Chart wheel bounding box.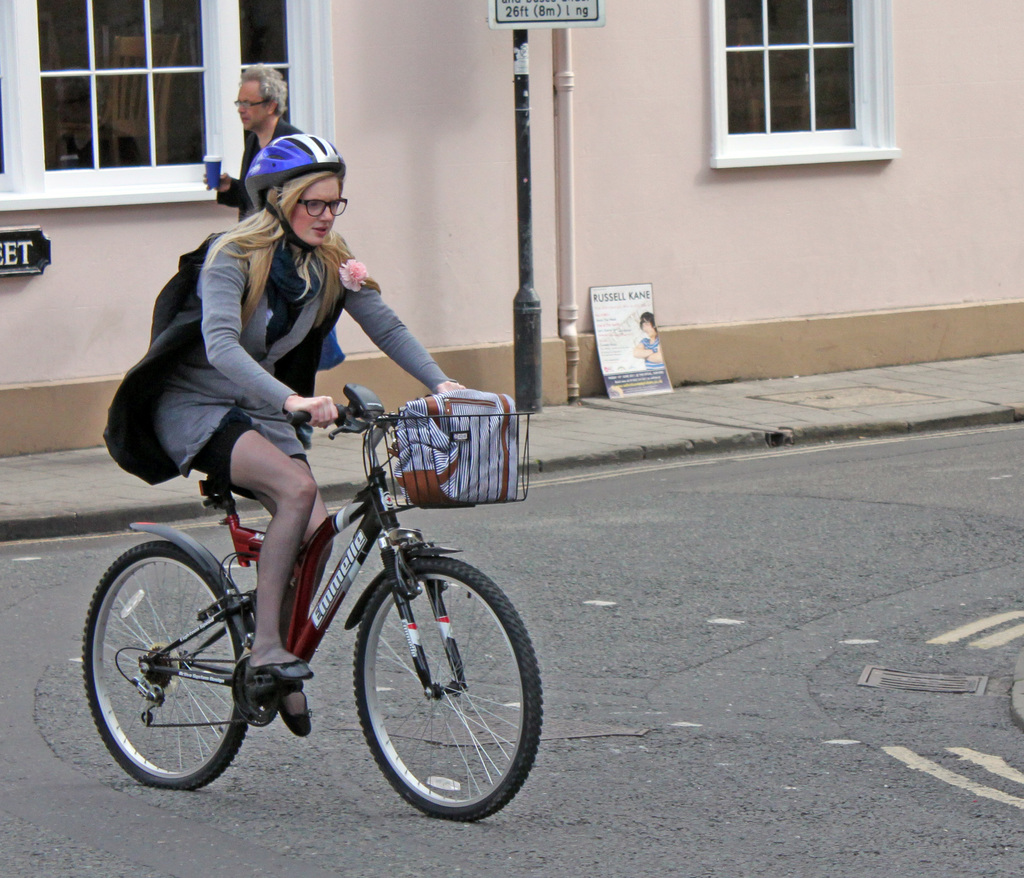
Charted: Rect(337, 553, 521, 822).
